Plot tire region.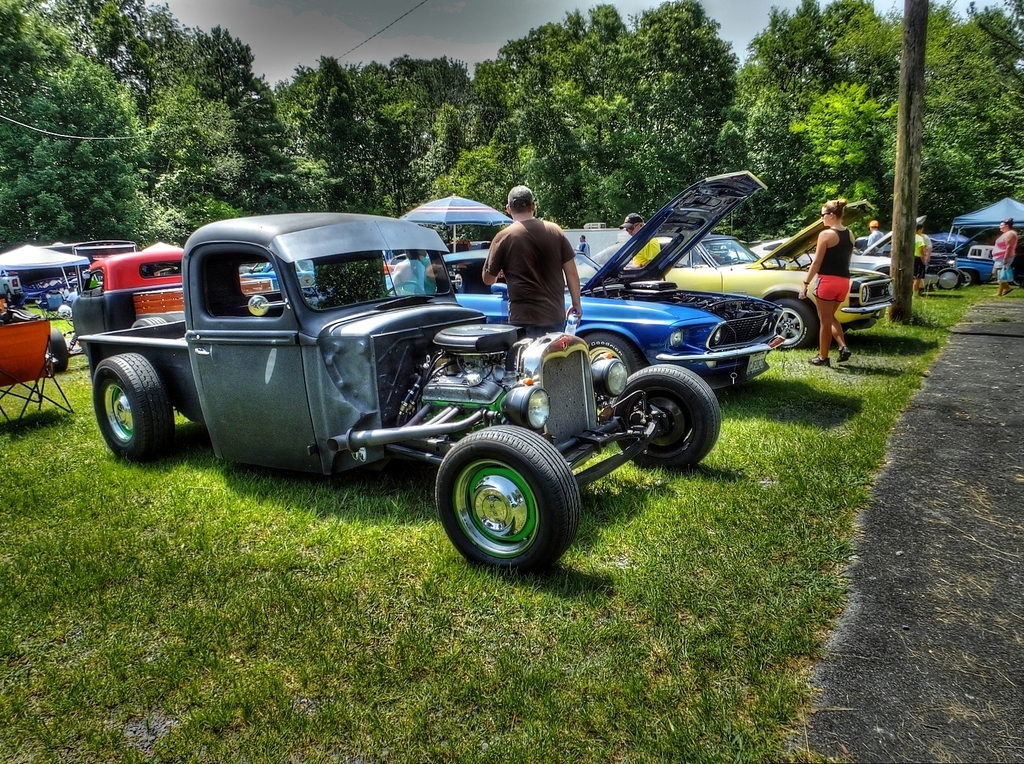
Plotted at bbox=[91, 351, 175, 465].
